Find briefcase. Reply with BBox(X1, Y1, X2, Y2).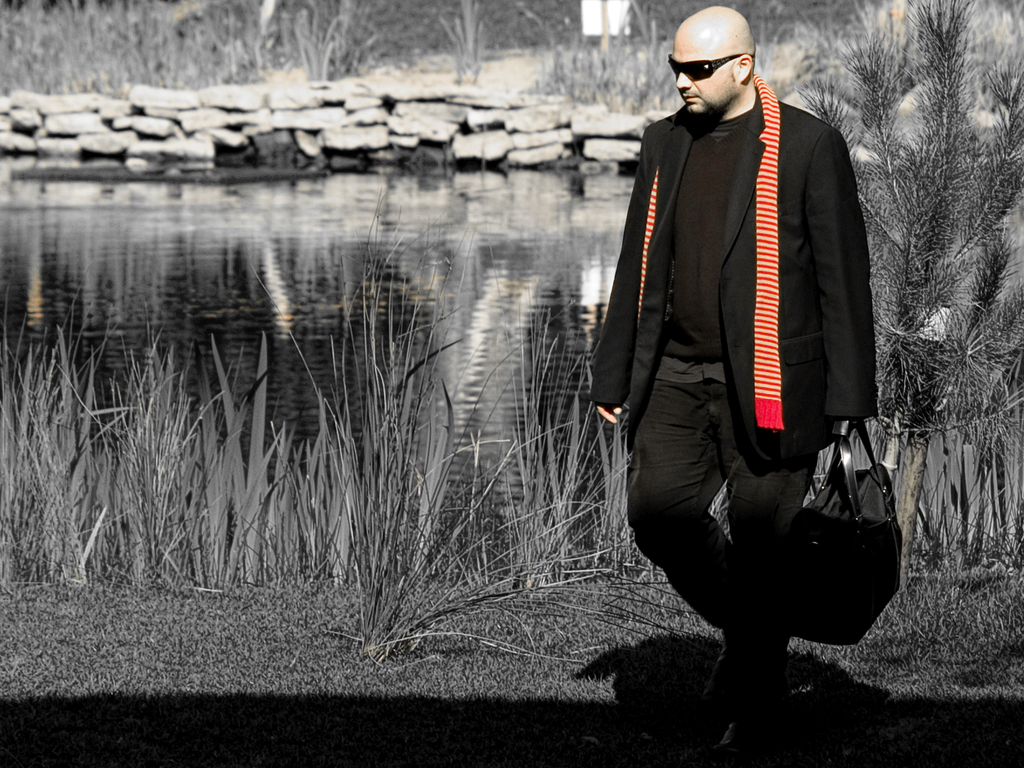
BBox(756, 411, 912, 652).
